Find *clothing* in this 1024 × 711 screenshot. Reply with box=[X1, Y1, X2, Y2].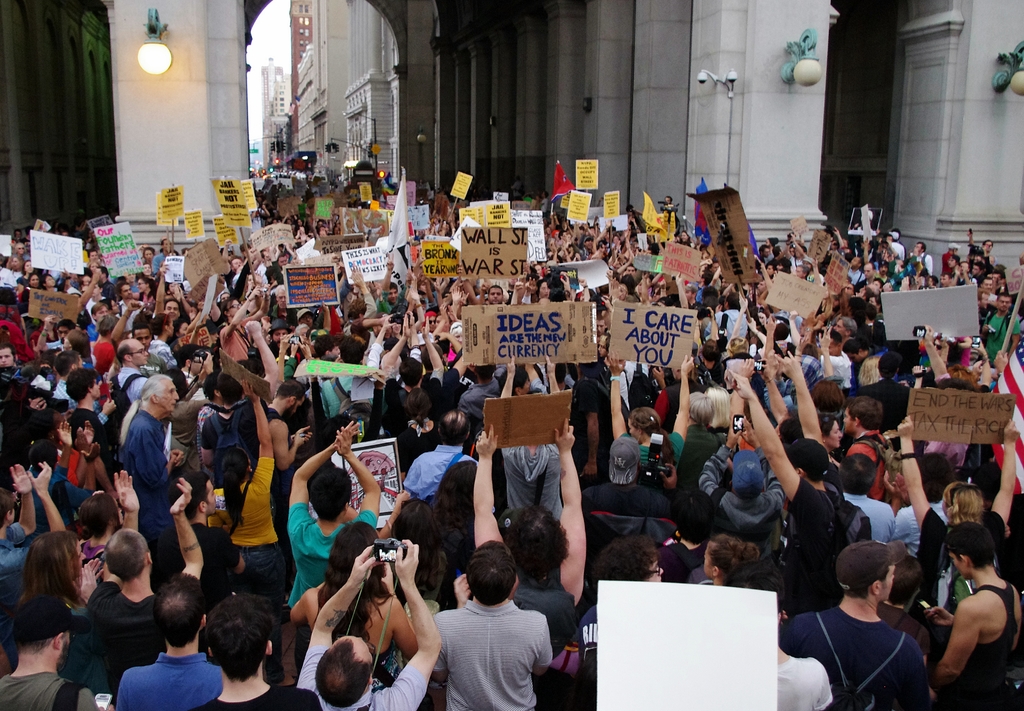
box=[832, 429, 897, 497].
